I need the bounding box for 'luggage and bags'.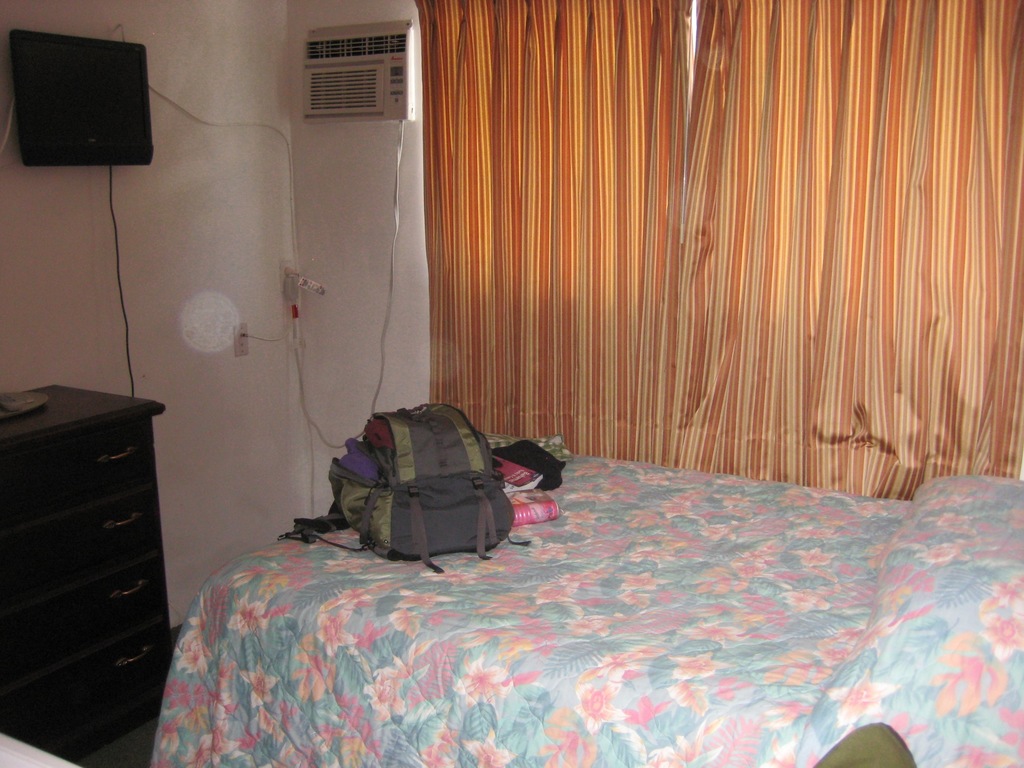
Here it is: 273, 404, 538, 575.
